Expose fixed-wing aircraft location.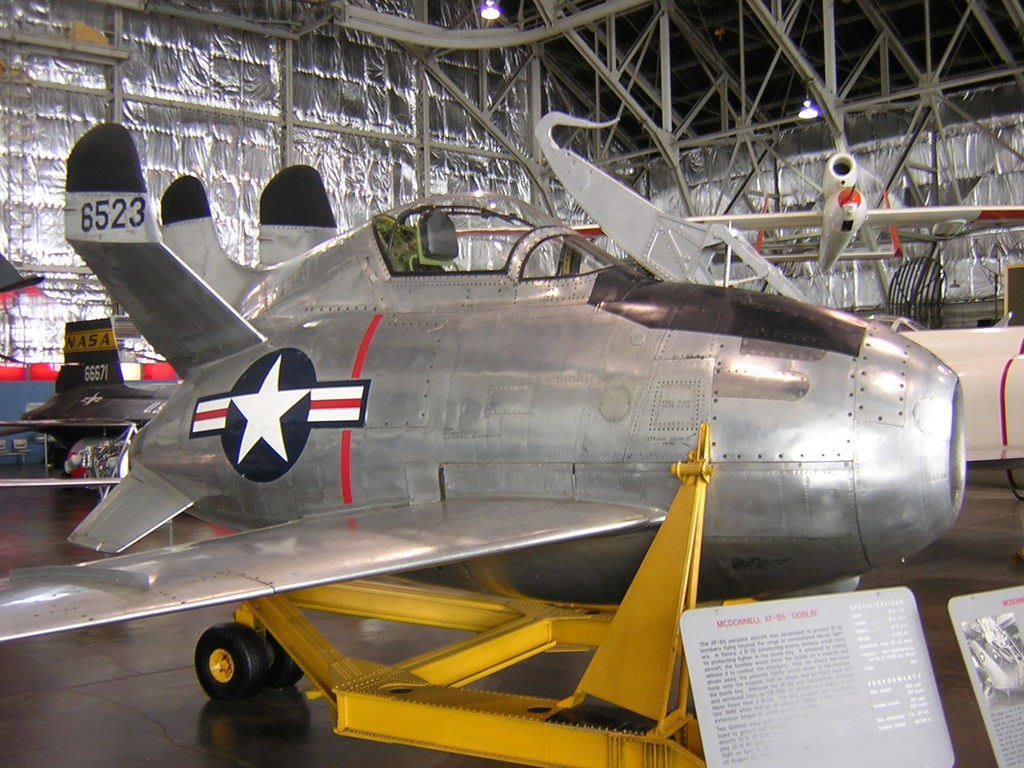
Exposed at <region>451, 149, 1023, 278</region>.
